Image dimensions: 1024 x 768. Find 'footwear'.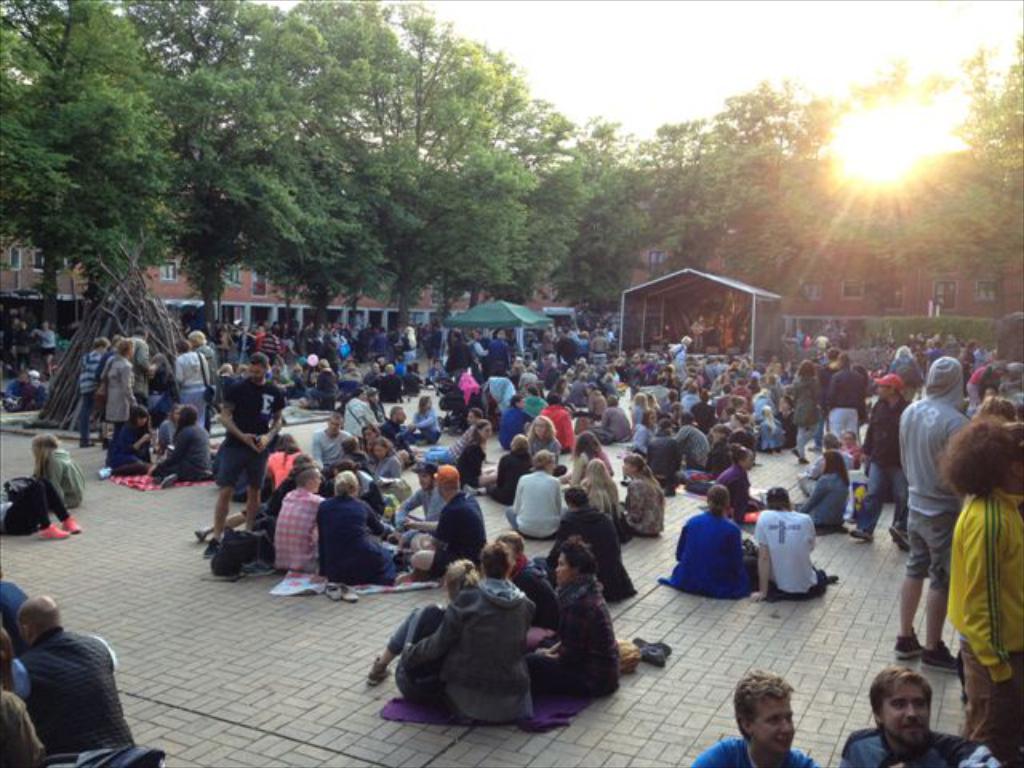
629/635/675/664.
